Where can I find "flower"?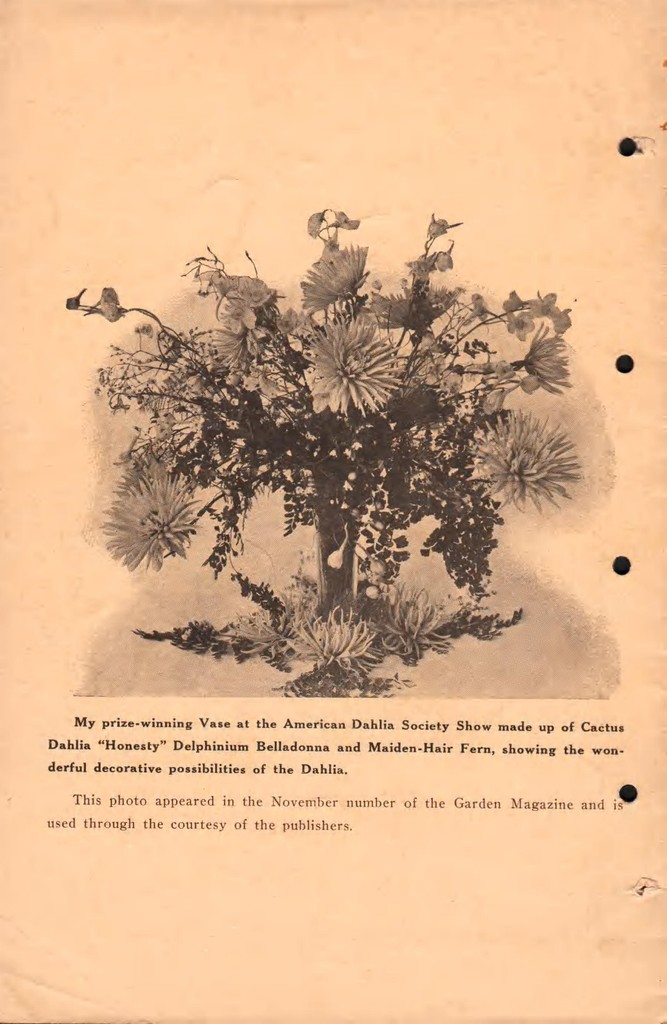
You can find it at (x1=211, y1=270, x2=284, y2=373).
